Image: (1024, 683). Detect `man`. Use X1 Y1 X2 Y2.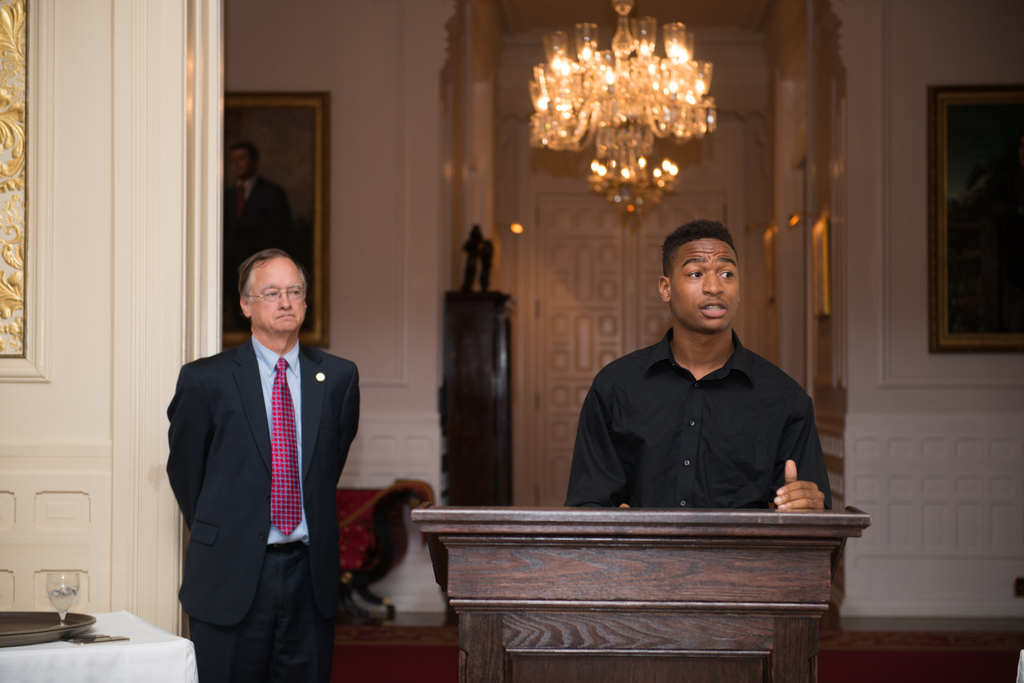
216 145 299 332.
